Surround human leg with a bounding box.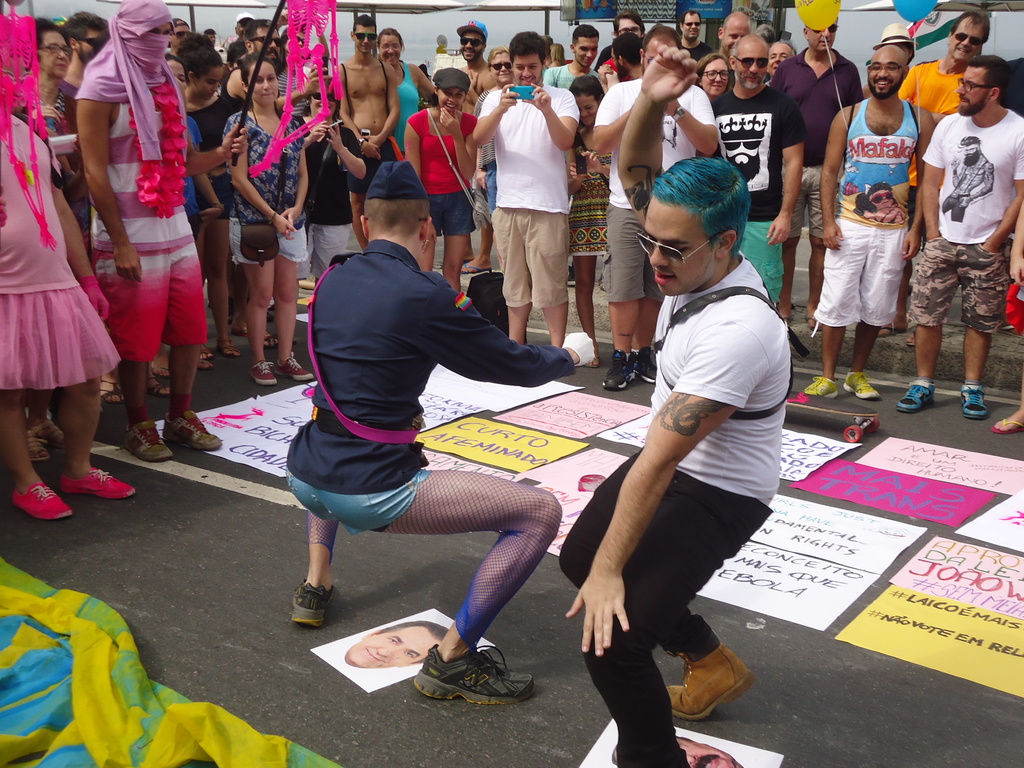
l=803, t=323, r=844, b=393.
